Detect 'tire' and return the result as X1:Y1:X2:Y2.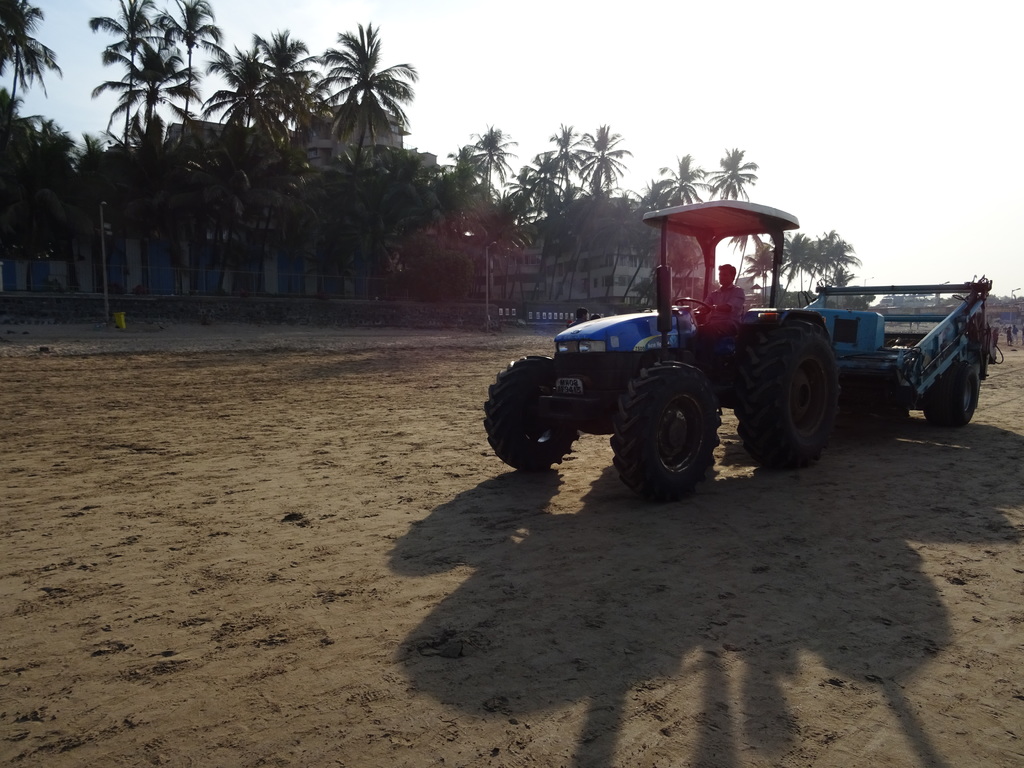
607:359:723:503.
